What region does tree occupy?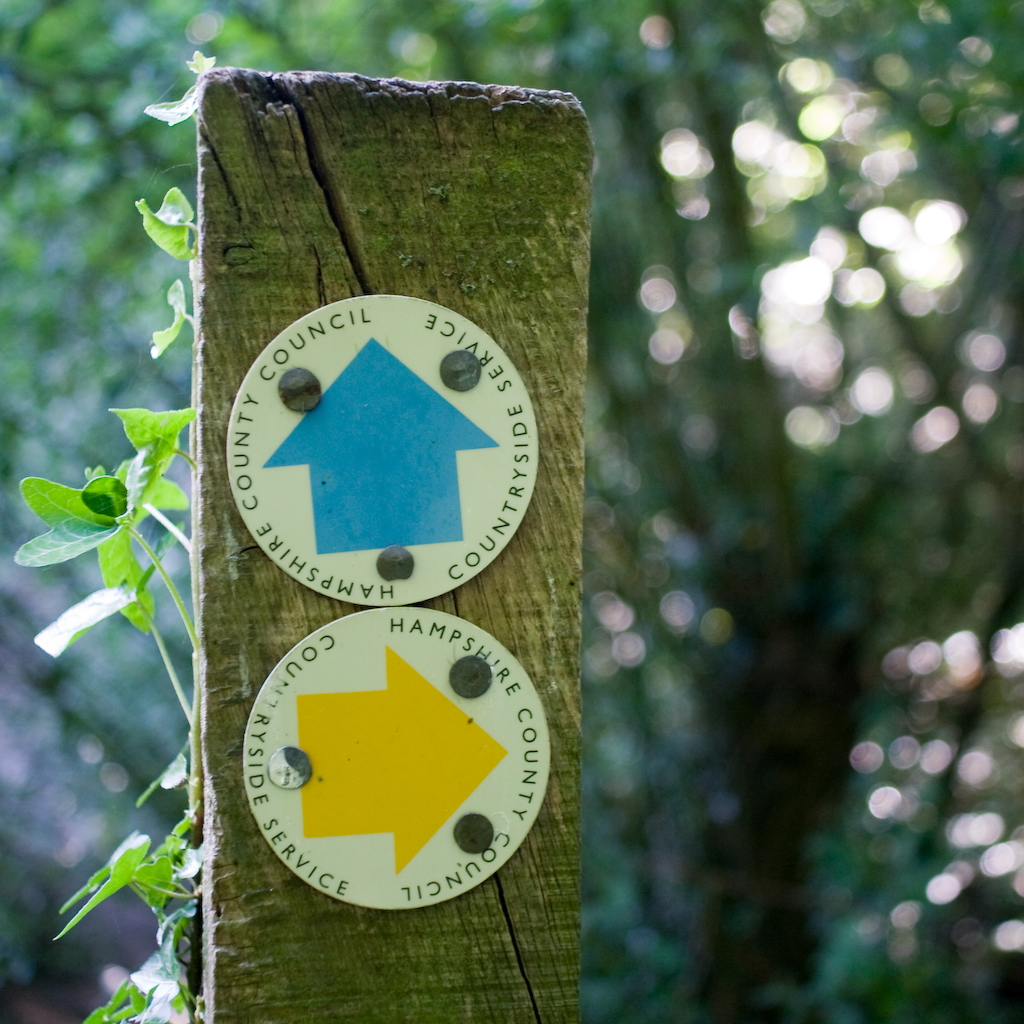
box=[0, 2, 1017, 1018].
